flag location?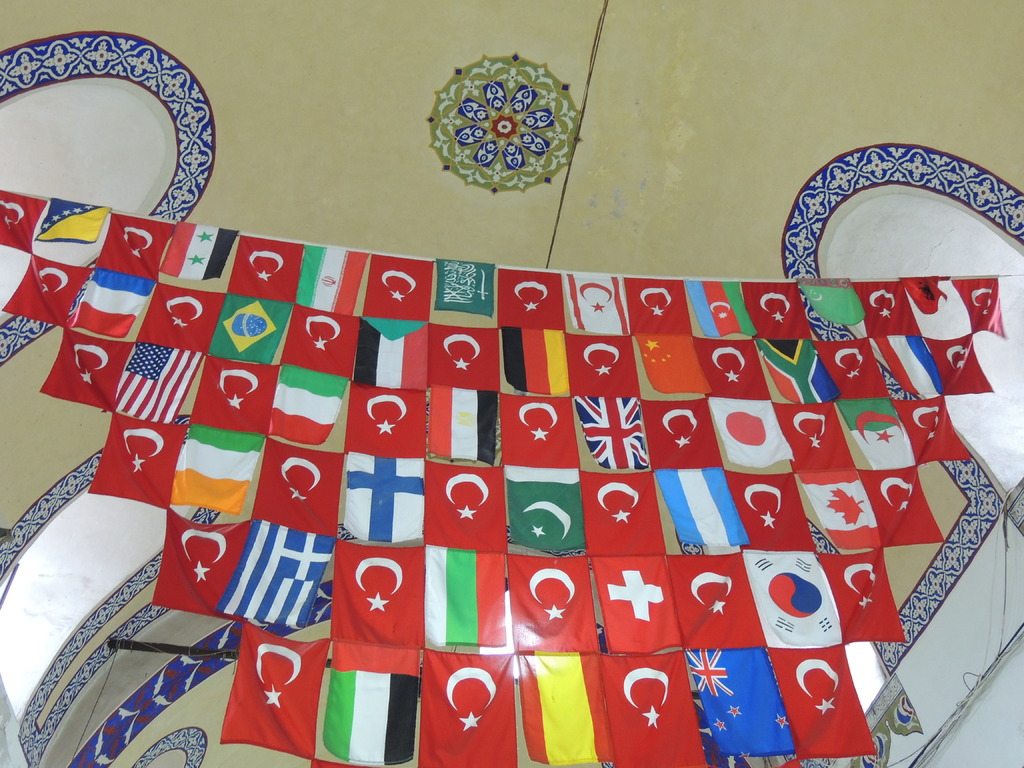
{"x1": 687, "y1": 271, "x2": 756, "y2": 339}
